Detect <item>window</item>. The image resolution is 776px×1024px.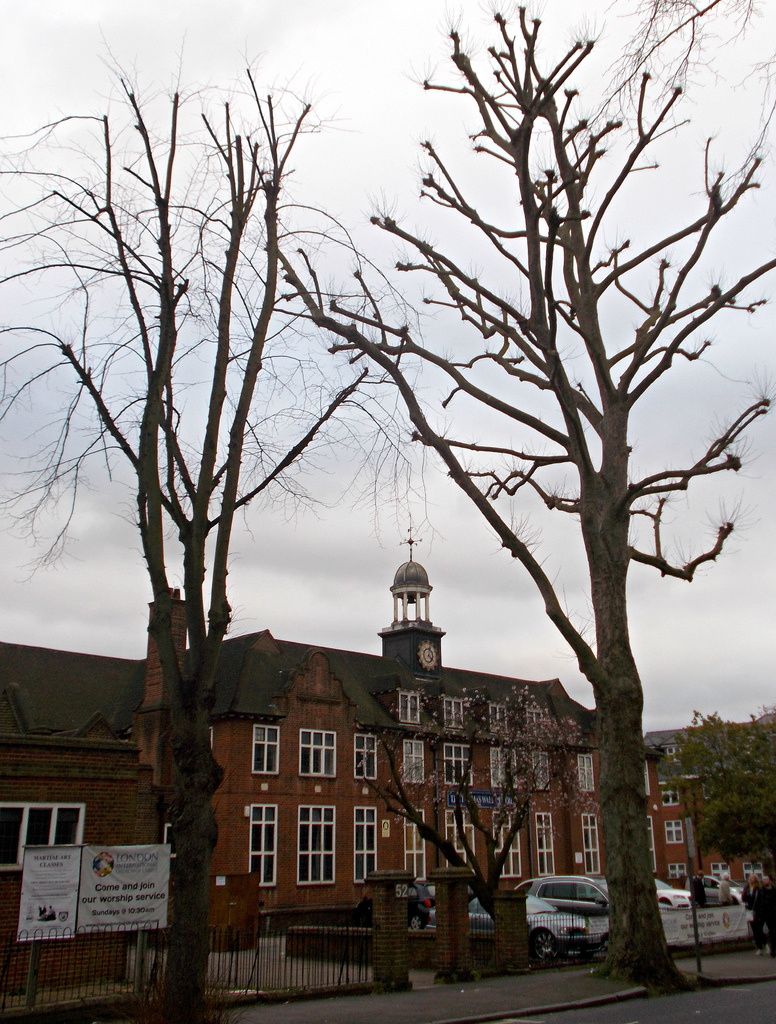
(left=744, top=862, right=763, bottom=879).
